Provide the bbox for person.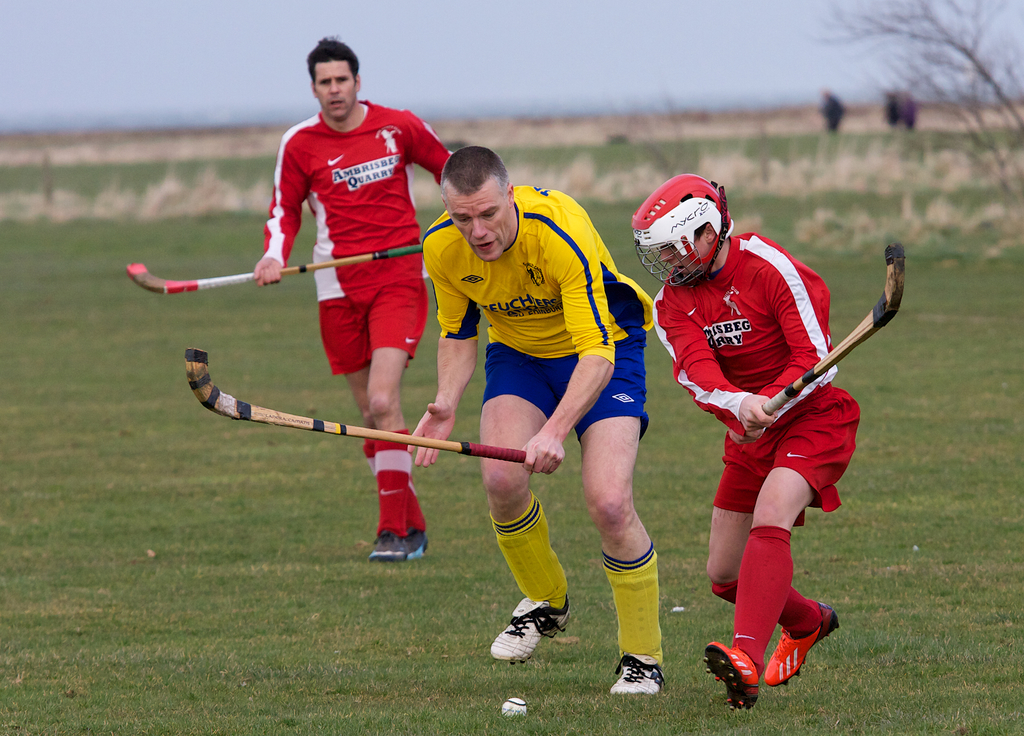
l=400, t=141, r=665, b=700.
